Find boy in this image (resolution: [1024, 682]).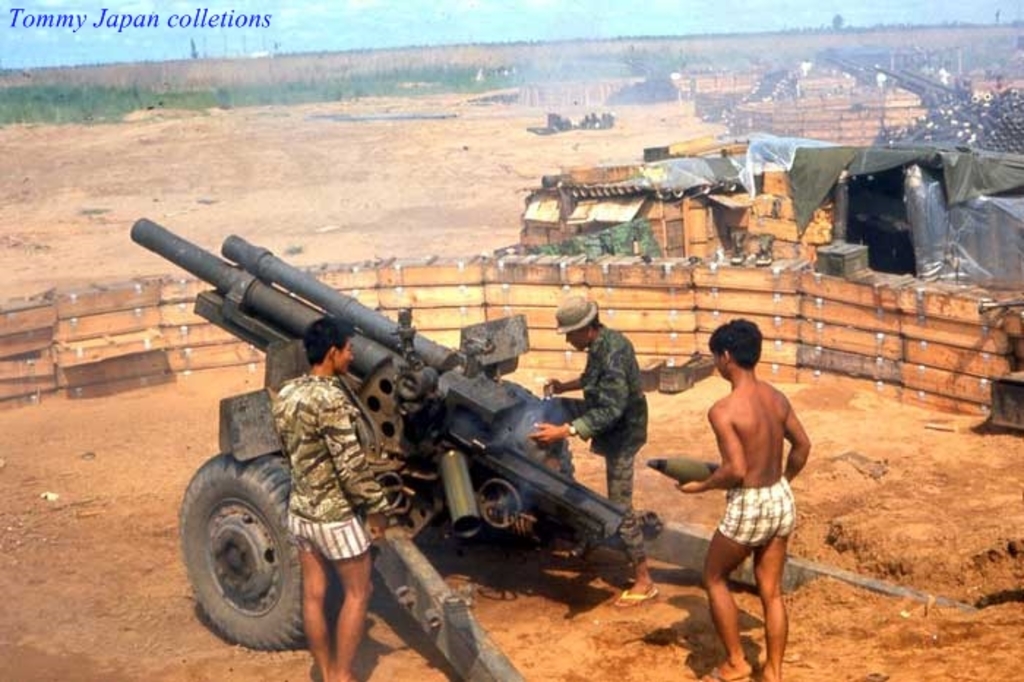
bbox=[263, 318, 396, 681].
